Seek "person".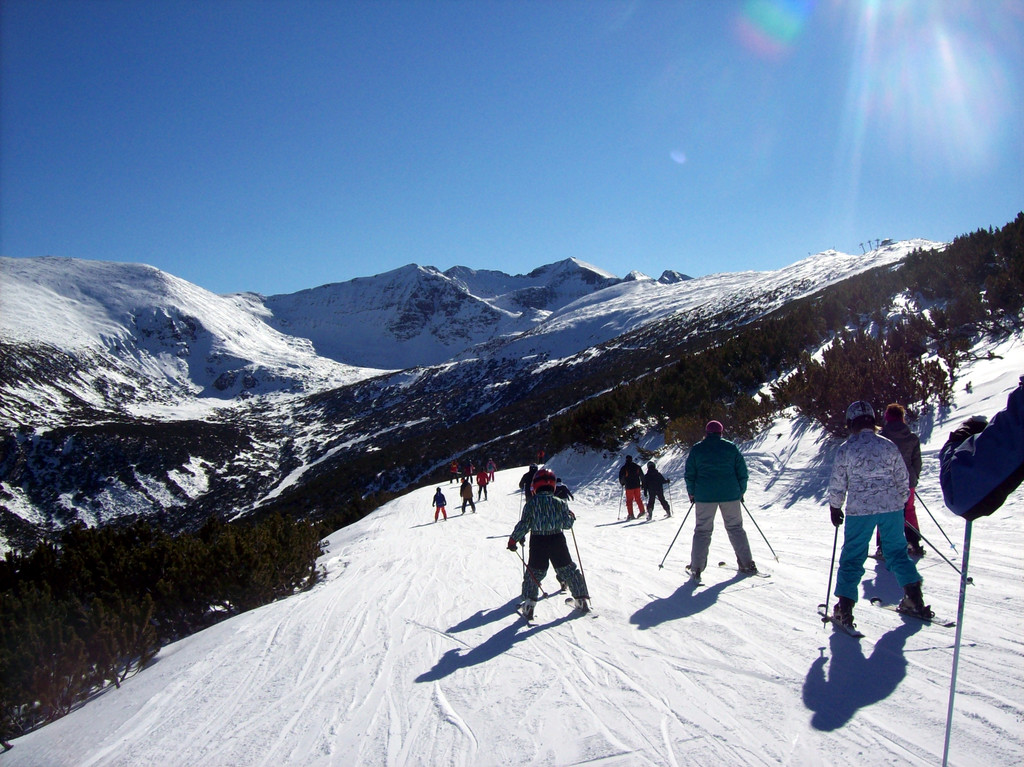
locate(678, 428, 758, 577).
